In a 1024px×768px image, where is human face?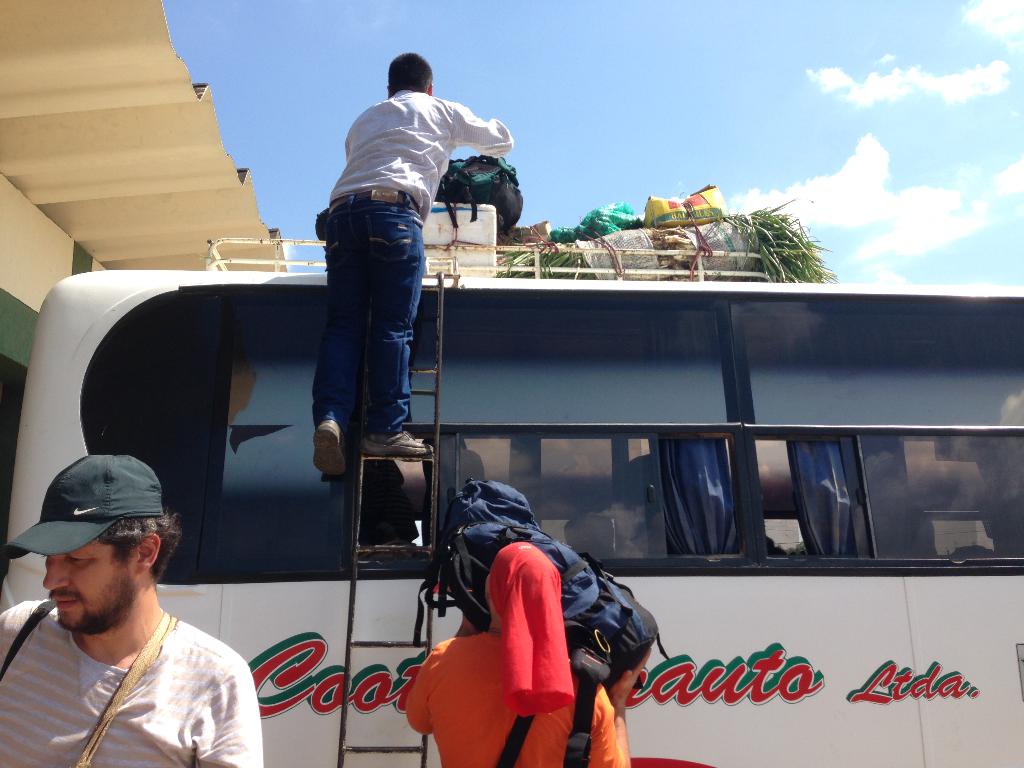
bbox(43, 538, 134, 628).
